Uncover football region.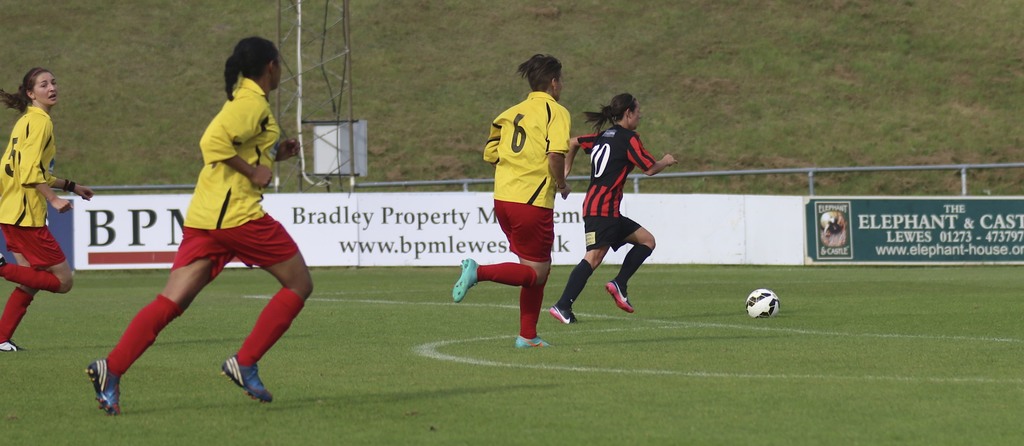
Uncovered: Rect(747, 289, 781, 317).
